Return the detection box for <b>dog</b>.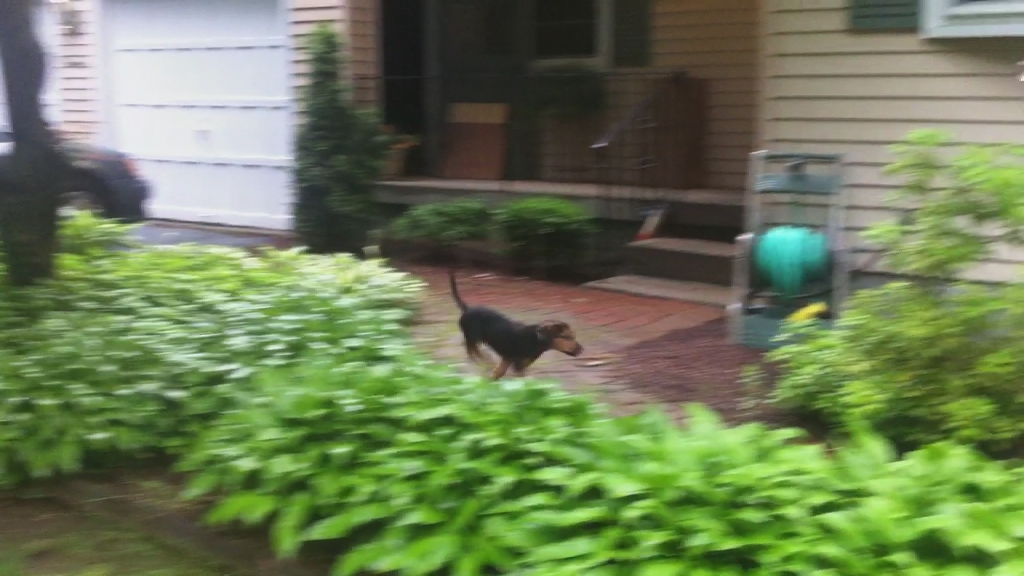
451,271,585,378.
